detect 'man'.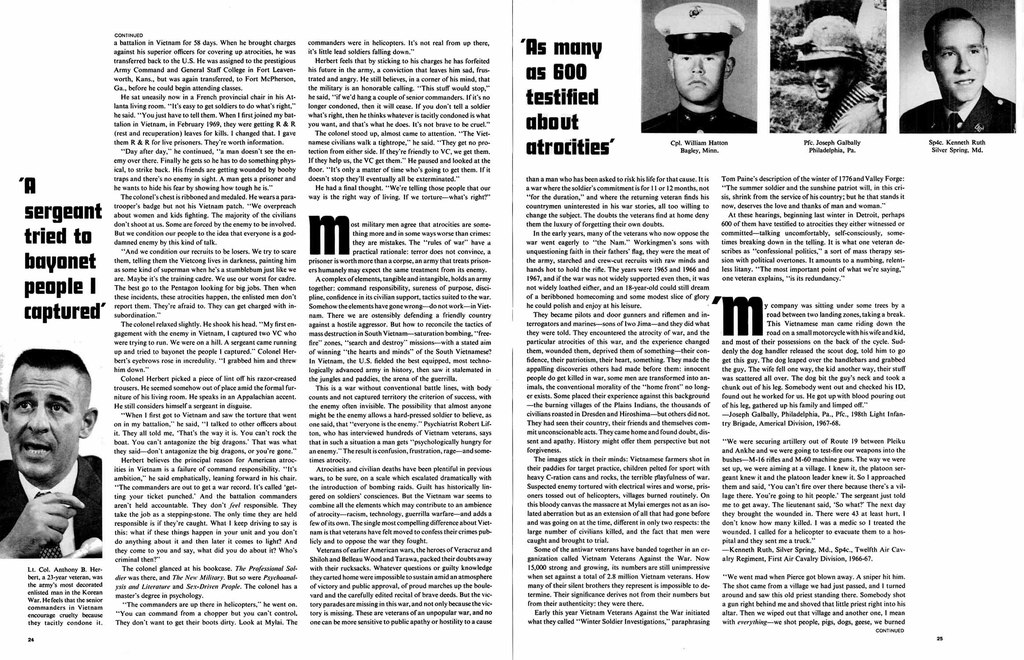
Detected at (x1=0, y1=355, x2=104, y2=572).
